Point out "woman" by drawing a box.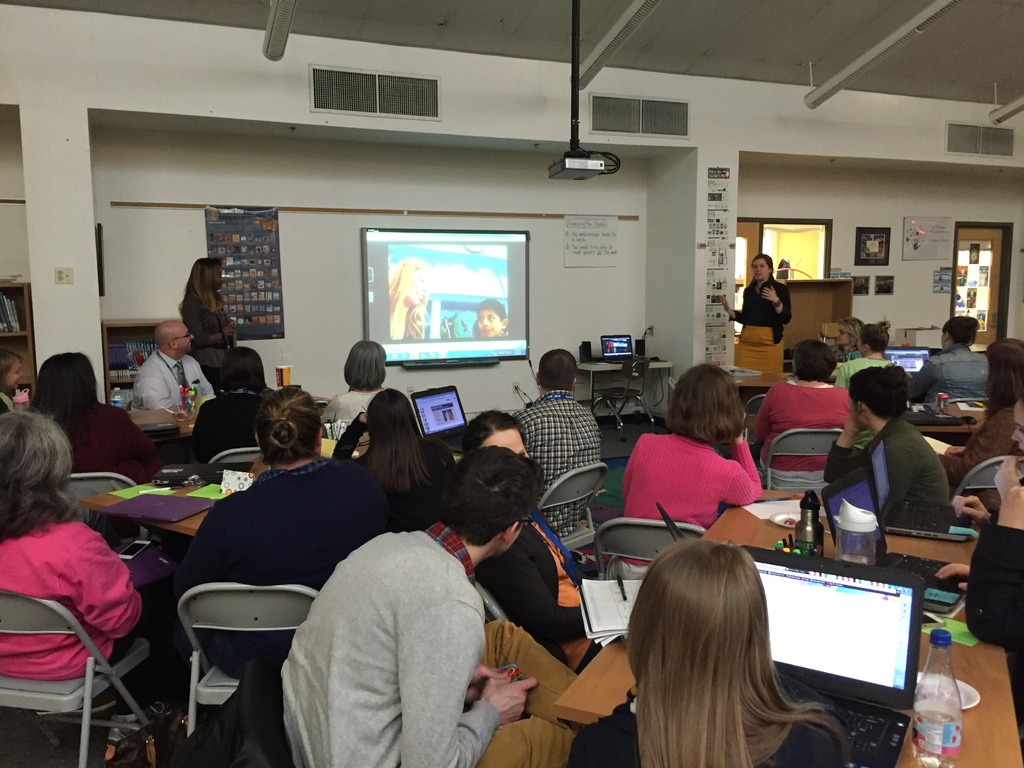
(714,248,790,381).
